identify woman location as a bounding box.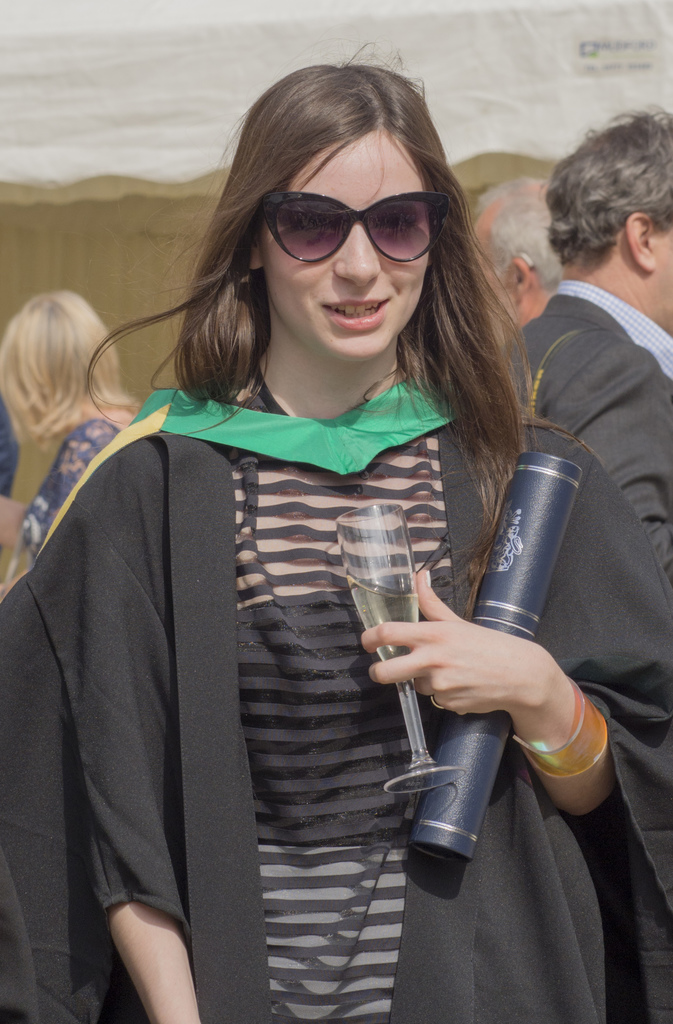
bbox=(0, 286, 149, 572).
